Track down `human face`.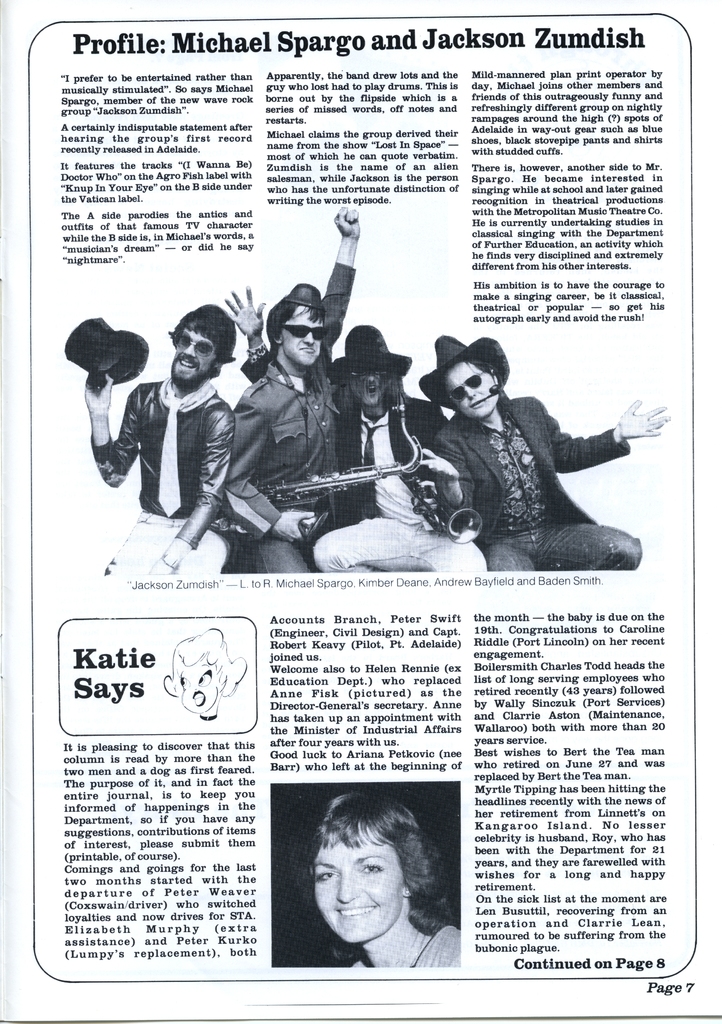
Tracked to <bbox>175, 330, 214, 379</bbox>.
